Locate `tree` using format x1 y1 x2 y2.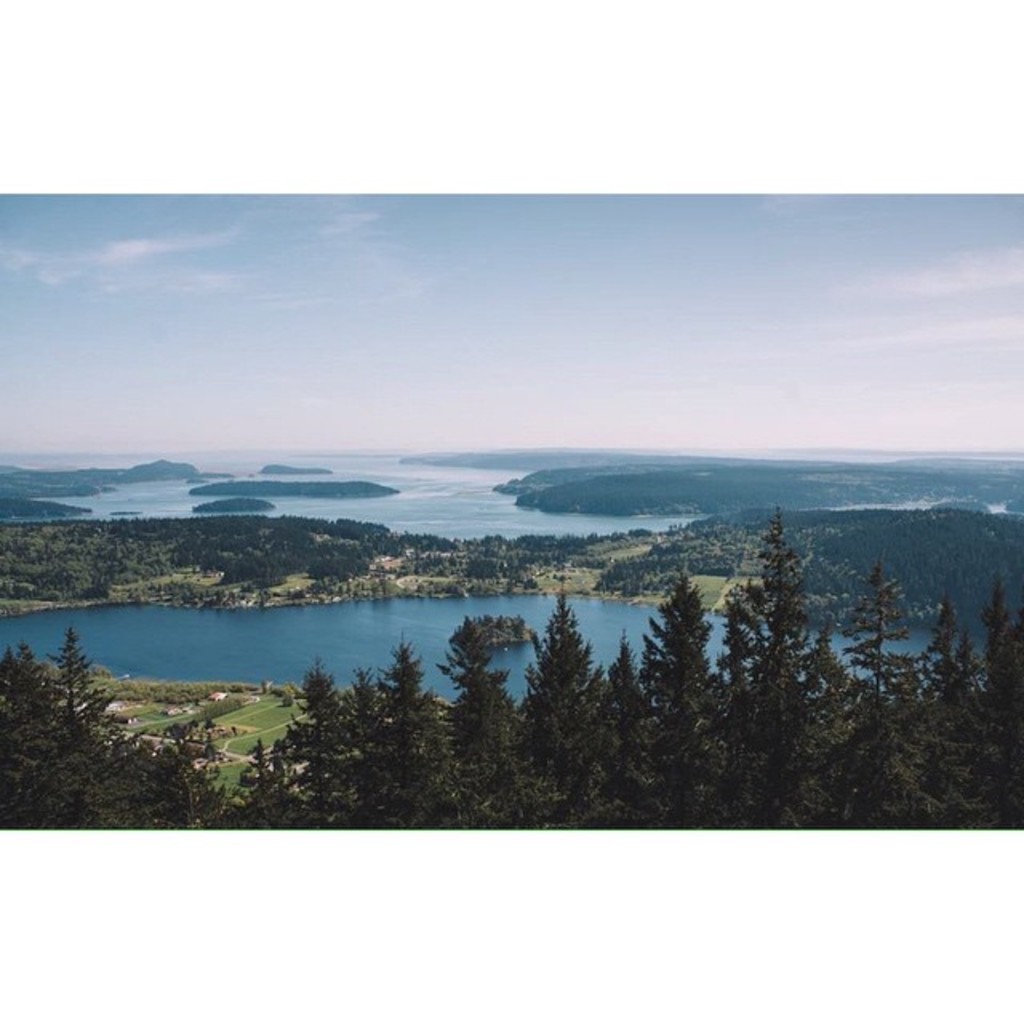
0 613 197 834.
